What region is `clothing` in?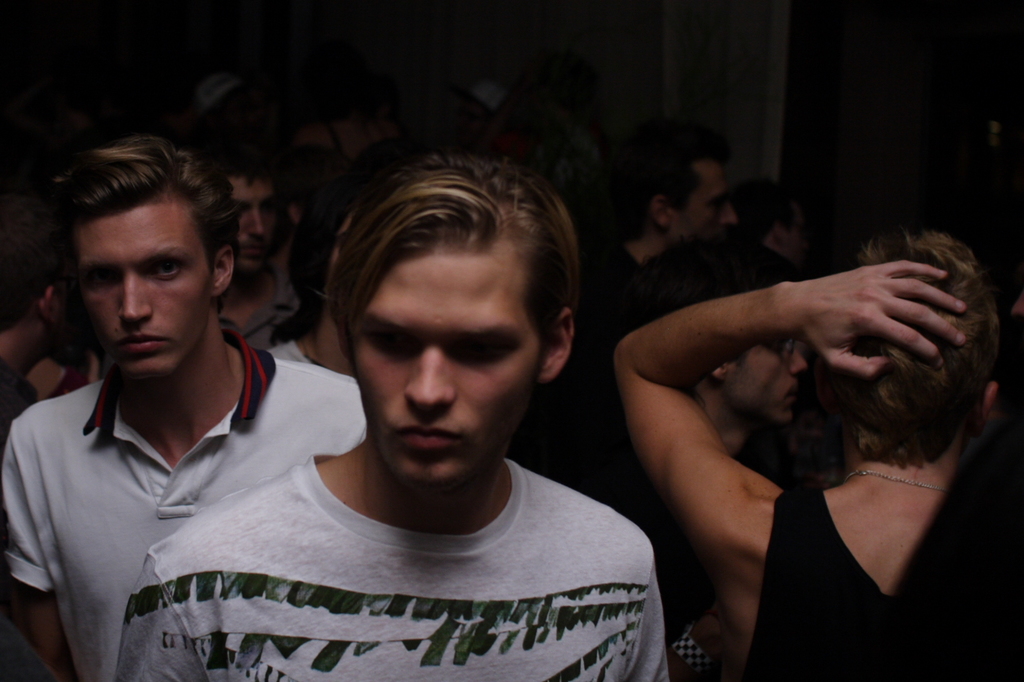
(left=746, top=485, right=1023, bottom=681).
